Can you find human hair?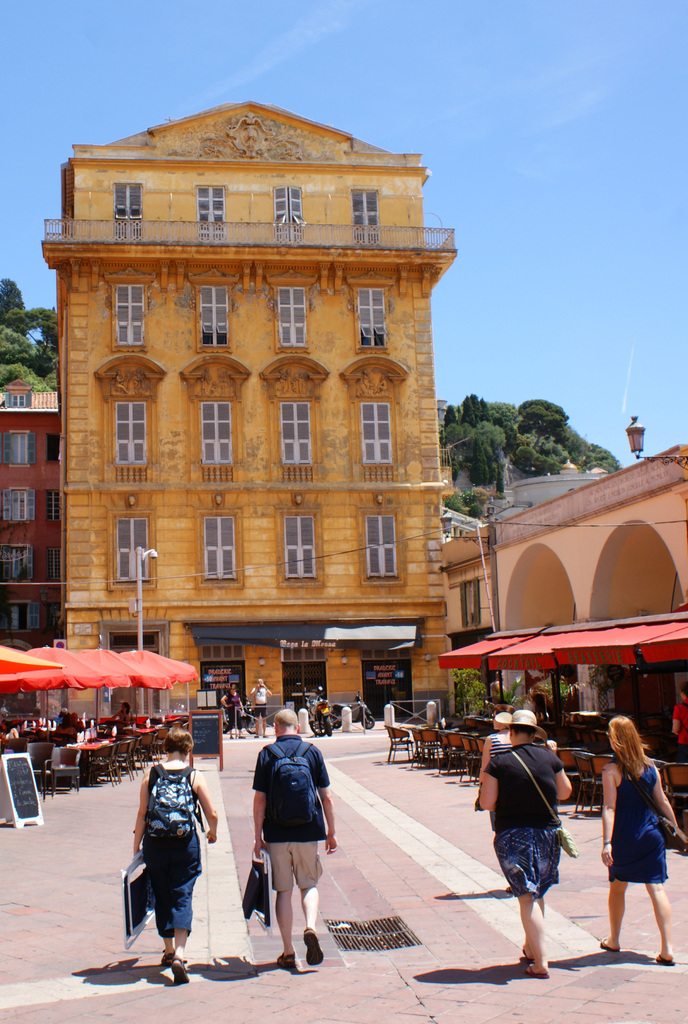
Yes, bounding box: 608:707:644:784.
